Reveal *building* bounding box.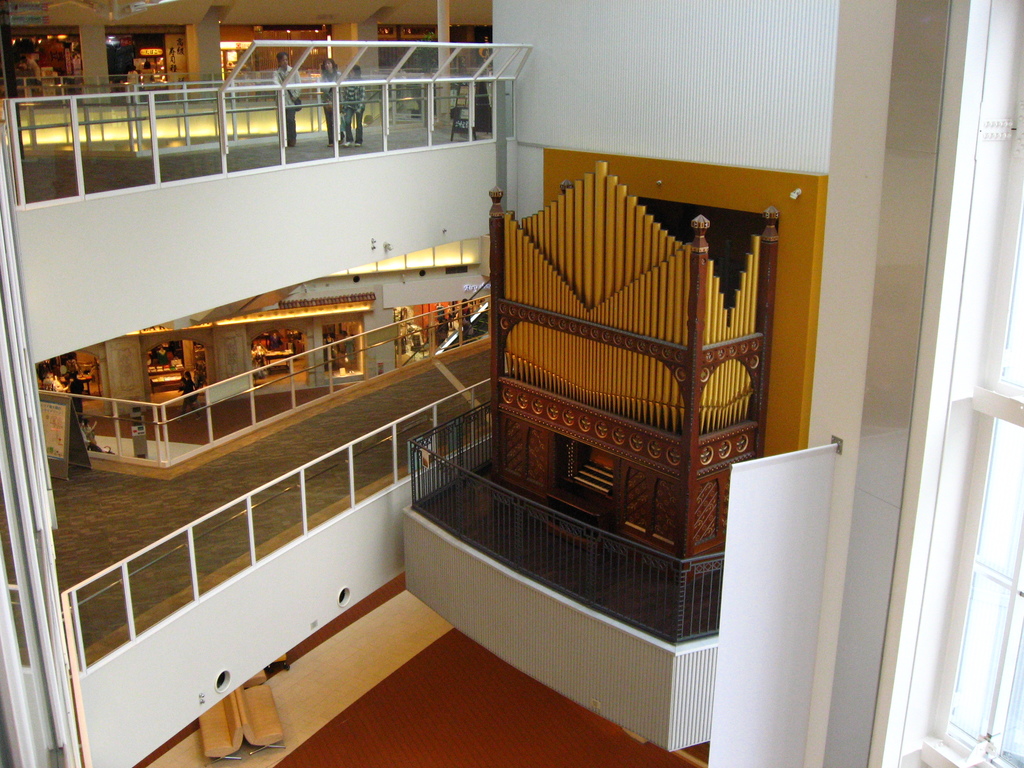
Revealed: 0 0 1023 767.
